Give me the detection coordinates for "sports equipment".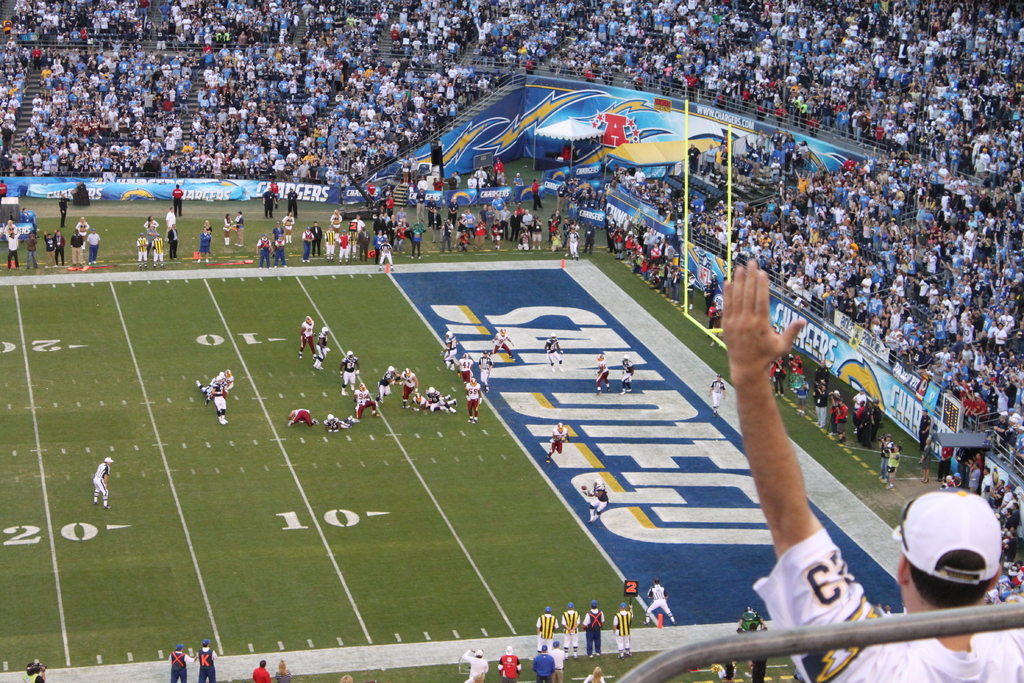
358 383 369 393.
